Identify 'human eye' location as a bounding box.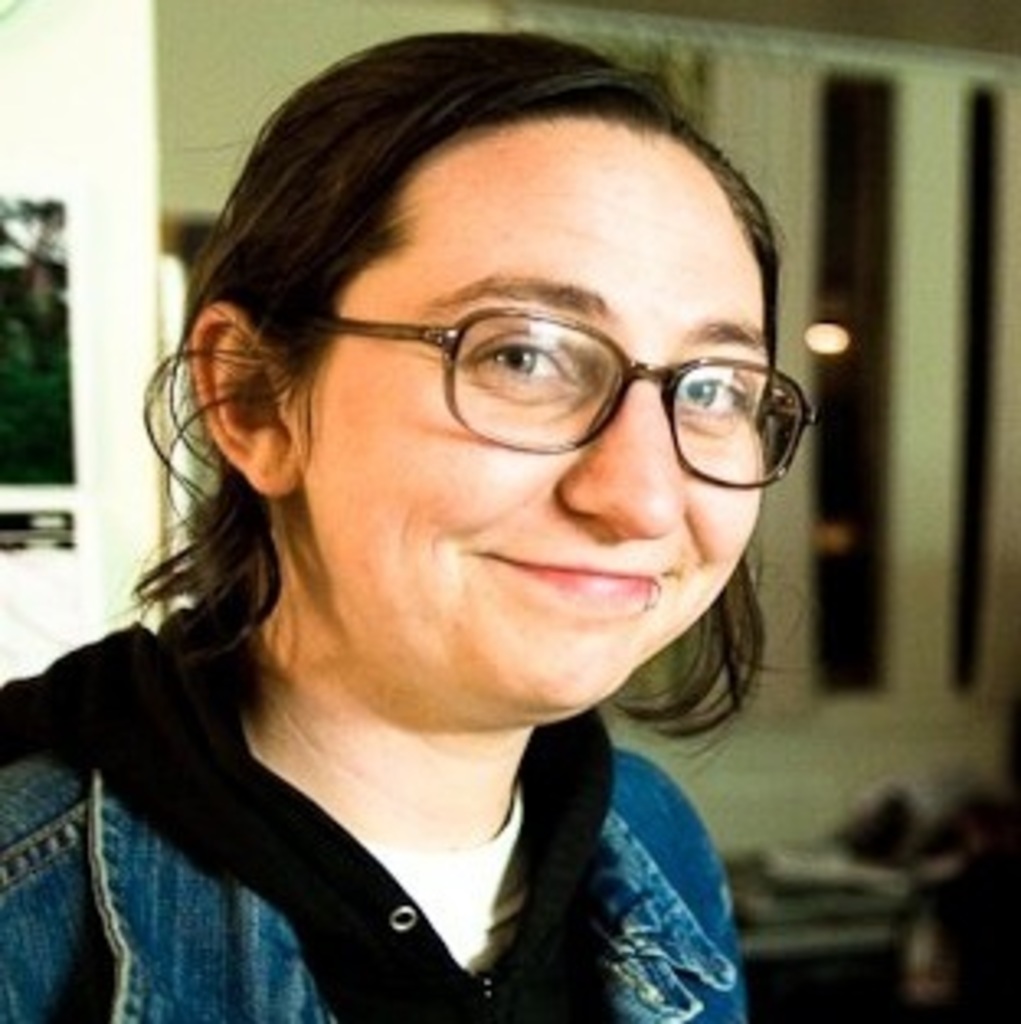
442,317,625,412.
